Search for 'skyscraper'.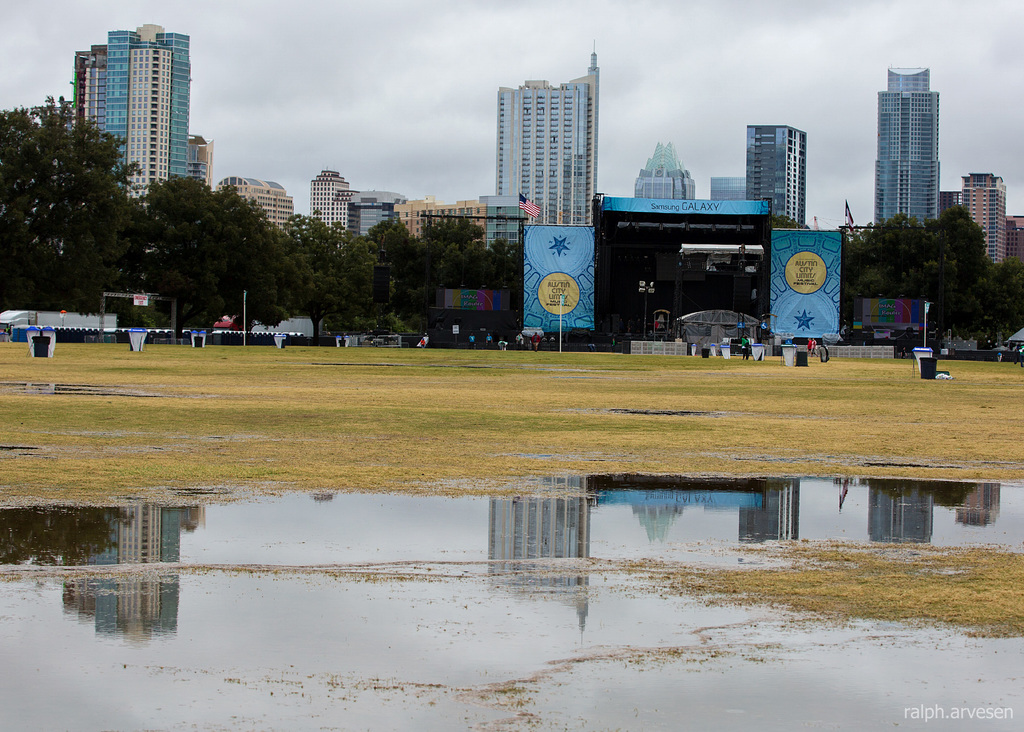
Found at pyautogui.locateOnScreen(490, 42, 606, 232).
